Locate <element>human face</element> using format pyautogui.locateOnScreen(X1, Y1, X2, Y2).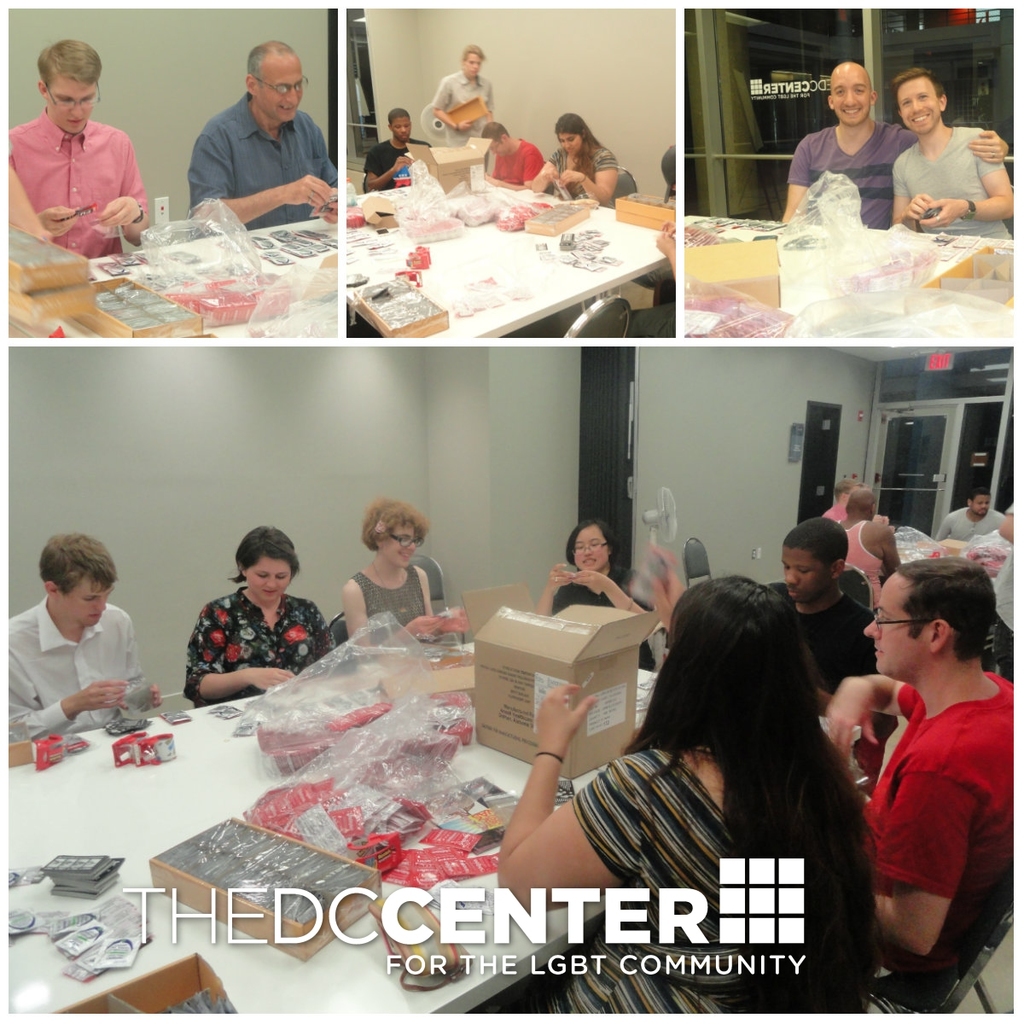
pyautogui.locateOnScreen(490, 144, 503, 154).
